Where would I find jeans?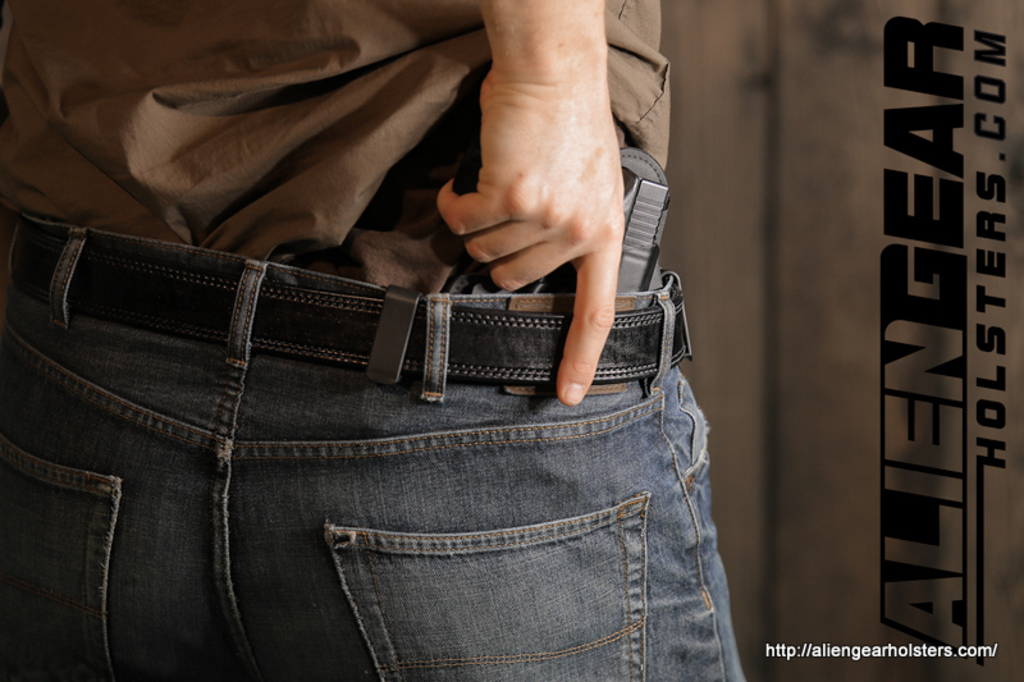
At (x1=1, y1=214, x2=749, y2=681).
